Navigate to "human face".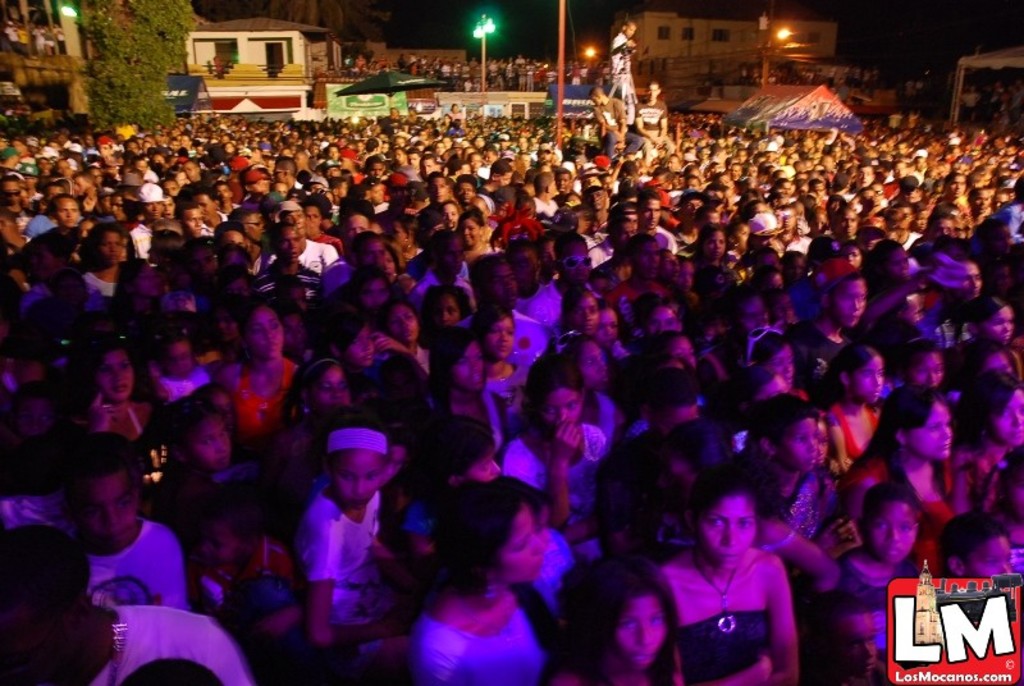
Navigation target: left=504, top=507, right=543, bottom=582.
